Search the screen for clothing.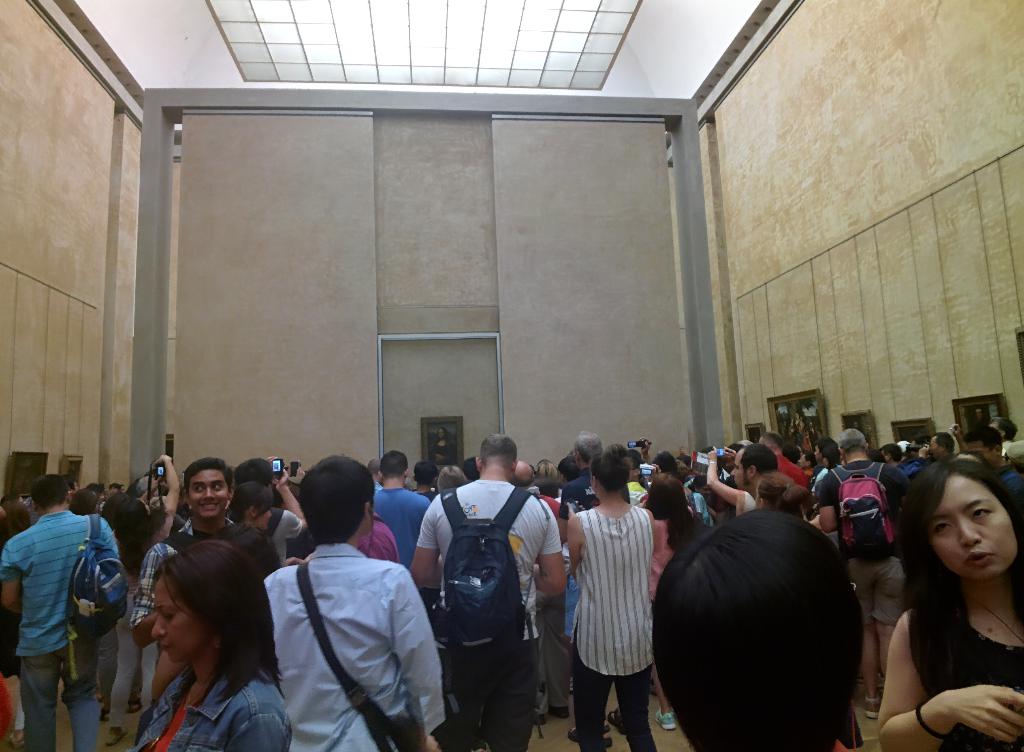
Found at 562,486,664,737.
